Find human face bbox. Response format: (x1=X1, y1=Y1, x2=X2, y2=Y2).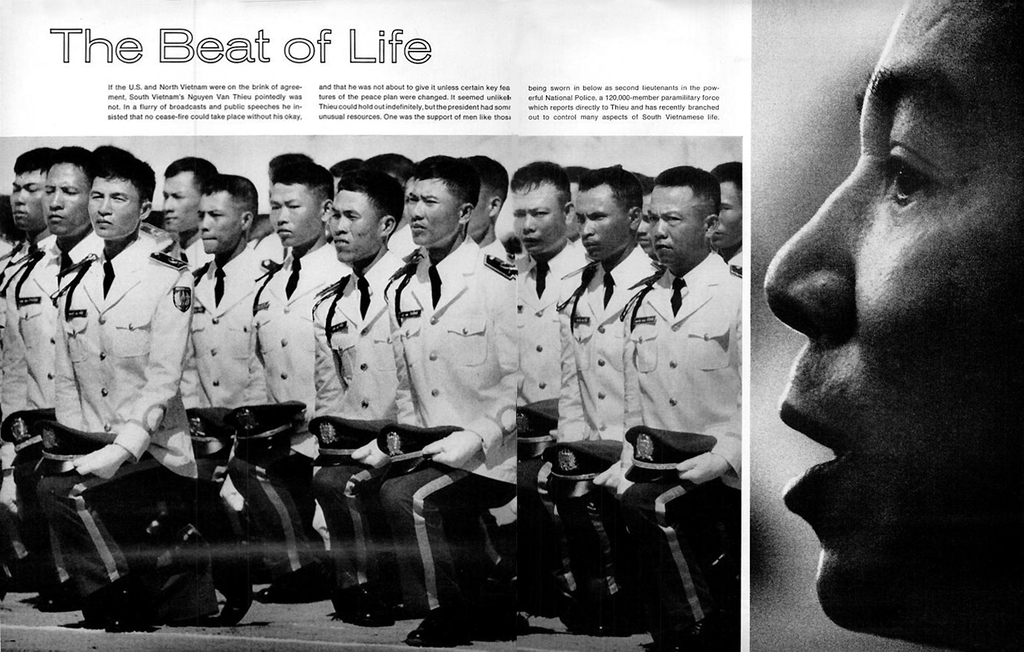
(x1=756, y1=0, x2=1023, y2=651).
